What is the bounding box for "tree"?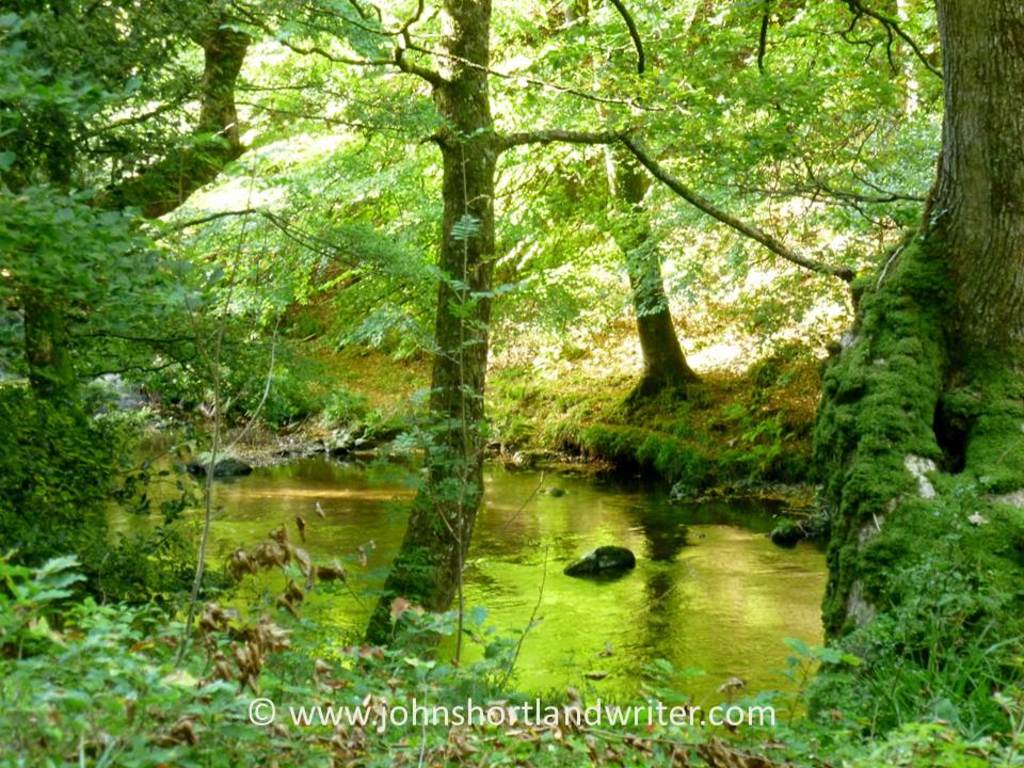
box=[0, 0, 400, 602].
